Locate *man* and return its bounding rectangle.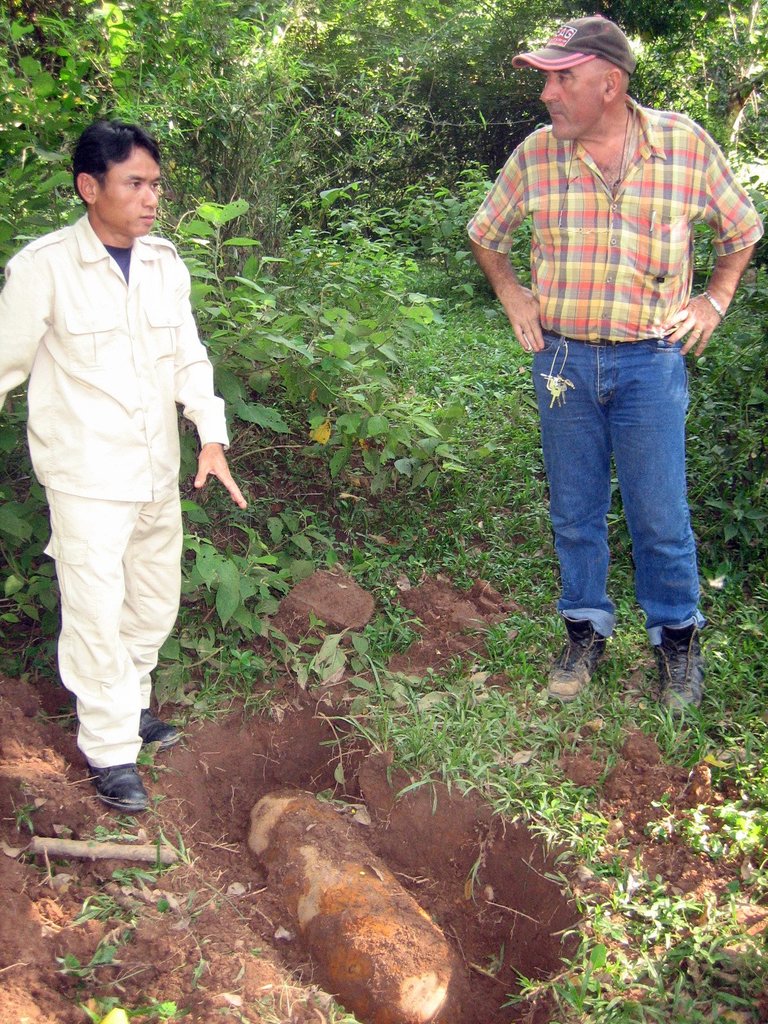
22 67 244 833.
